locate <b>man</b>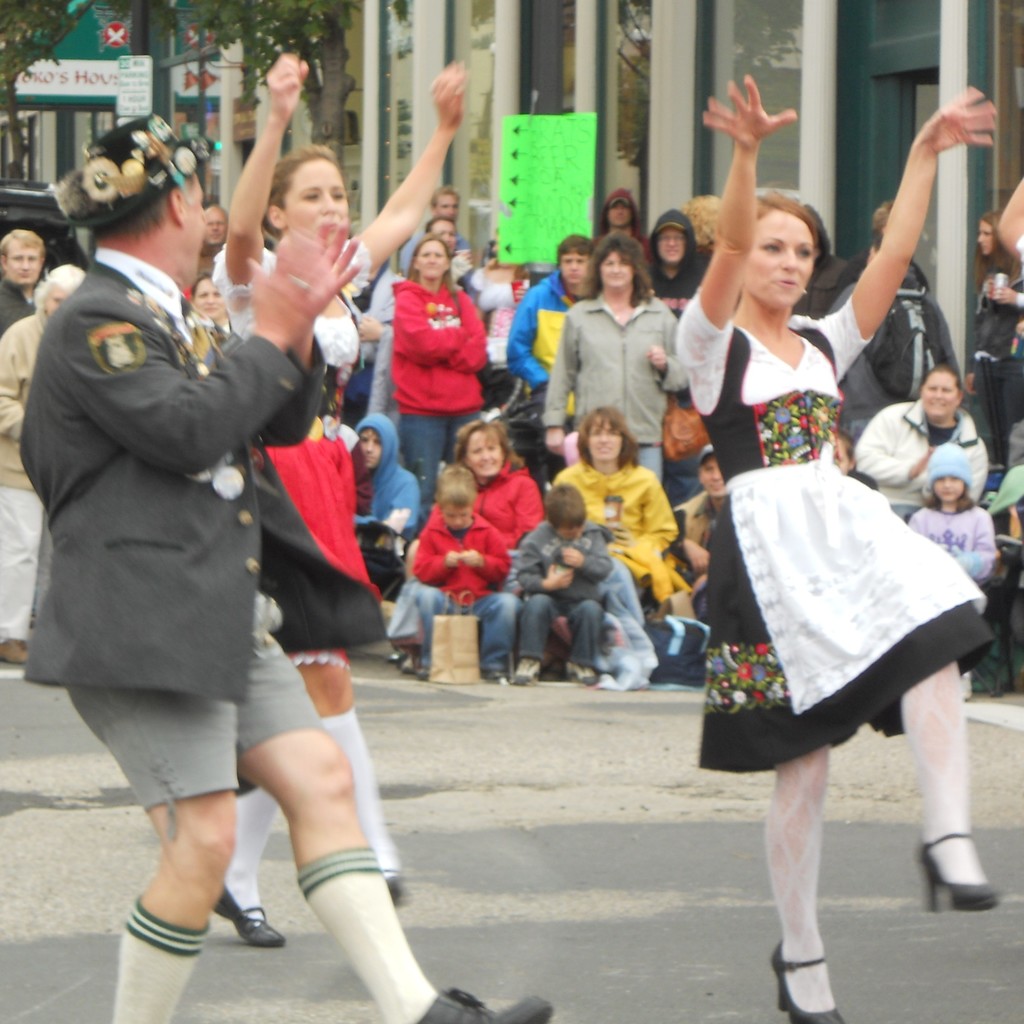
4:92:401:1023
